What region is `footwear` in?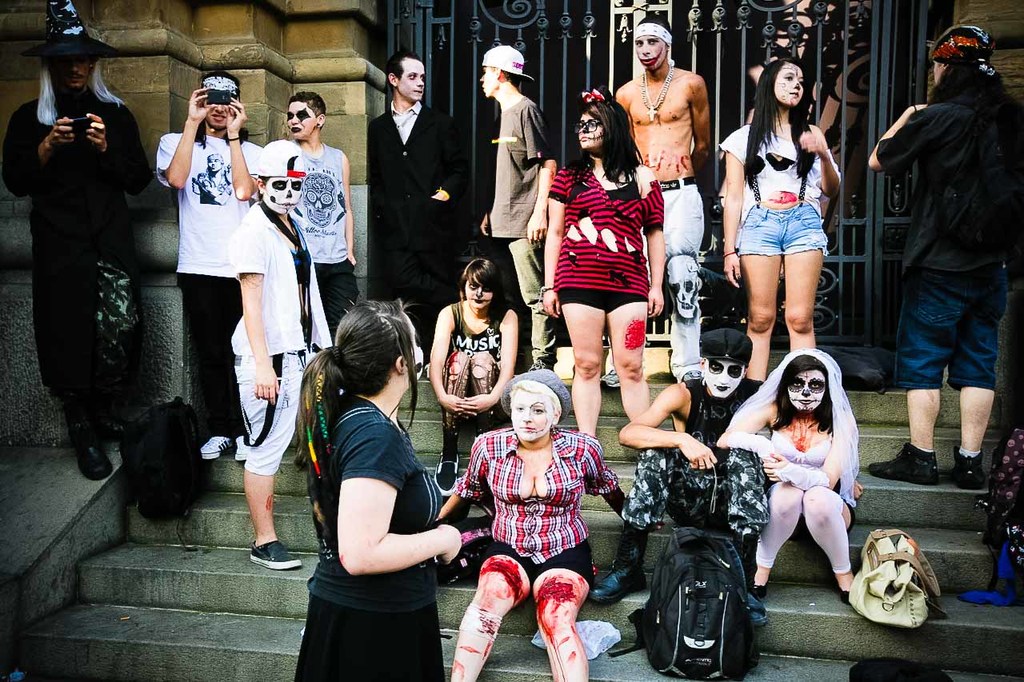
(left=836, top=572, right=850, bottom=602).
